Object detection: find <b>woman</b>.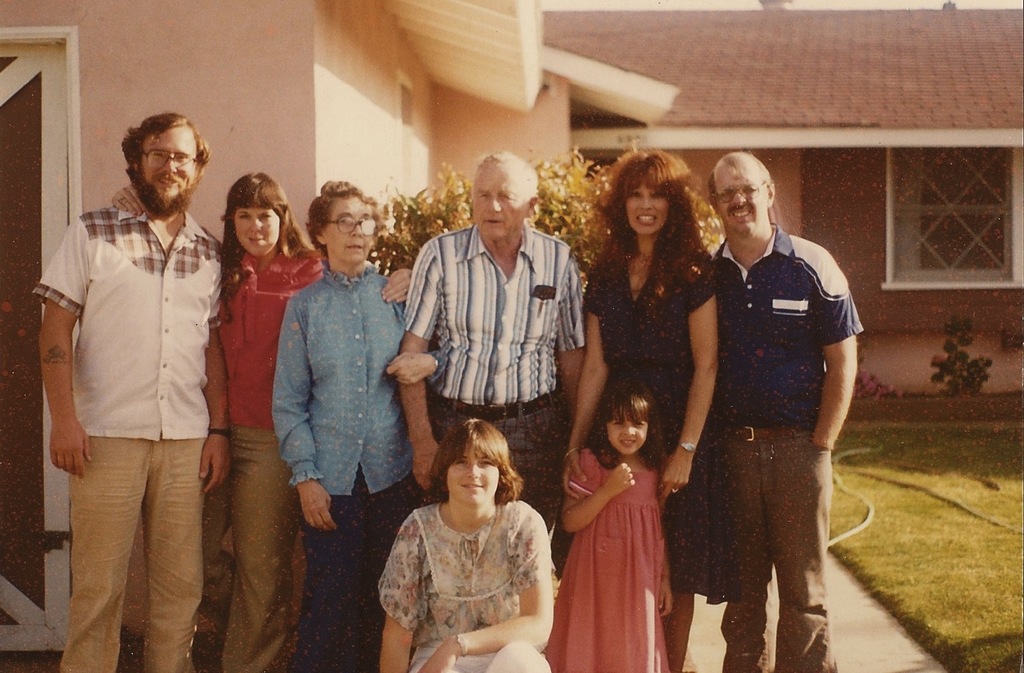
[373, 418, 564, 669].
